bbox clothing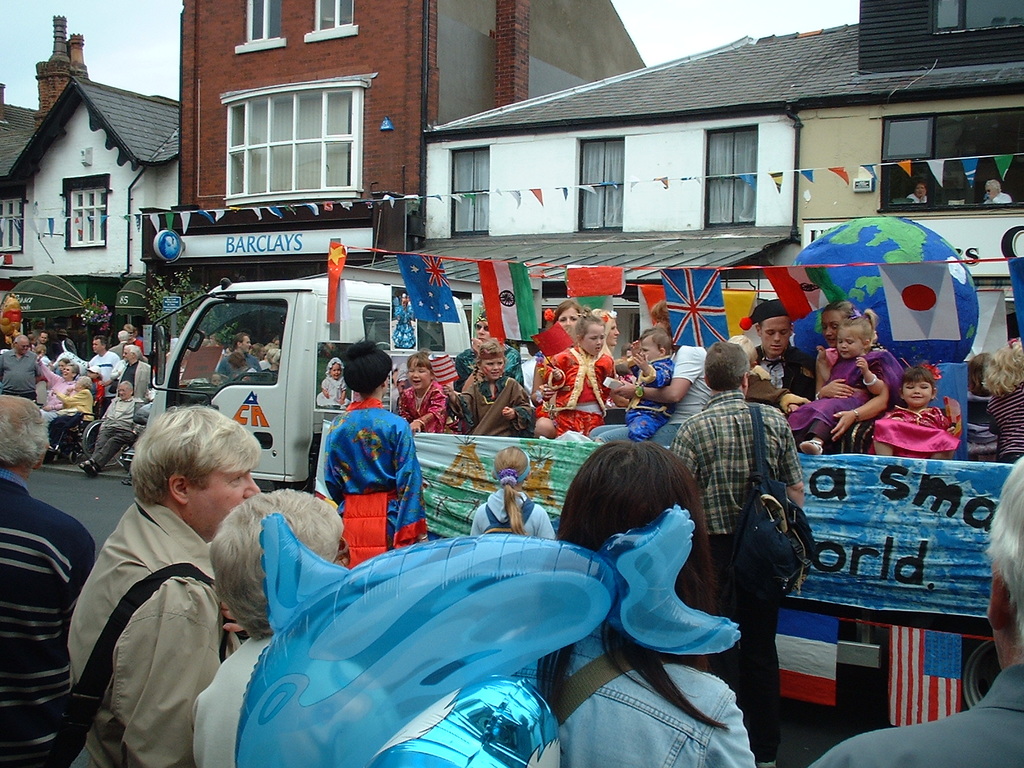
[left=804, top=342, right=877, bottom=454]
